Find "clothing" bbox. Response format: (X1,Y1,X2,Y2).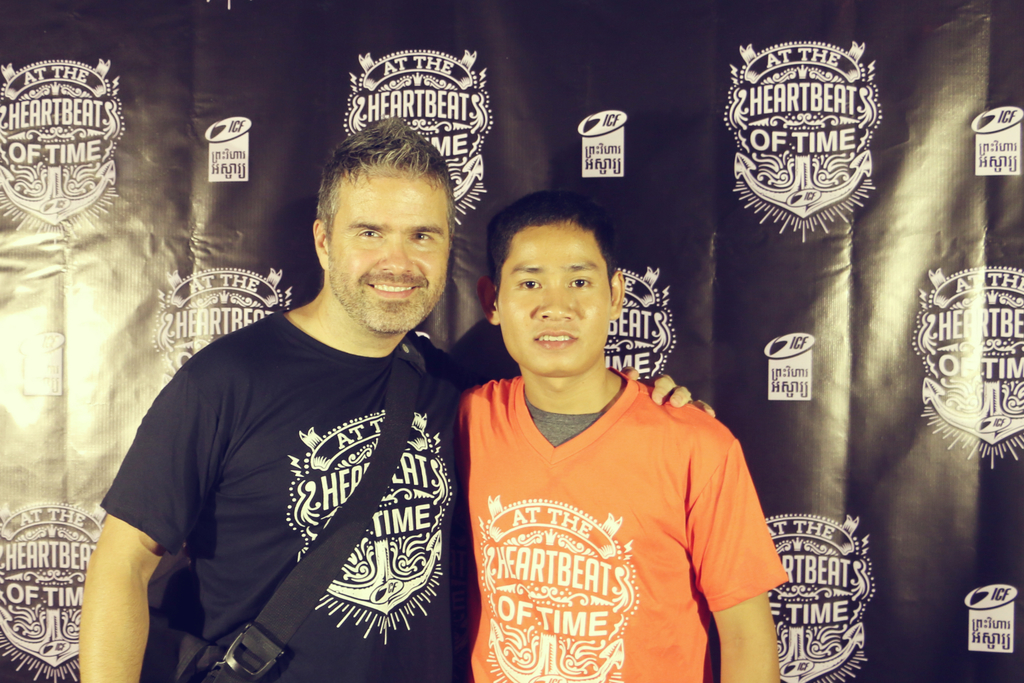
(453,352,772,662).
